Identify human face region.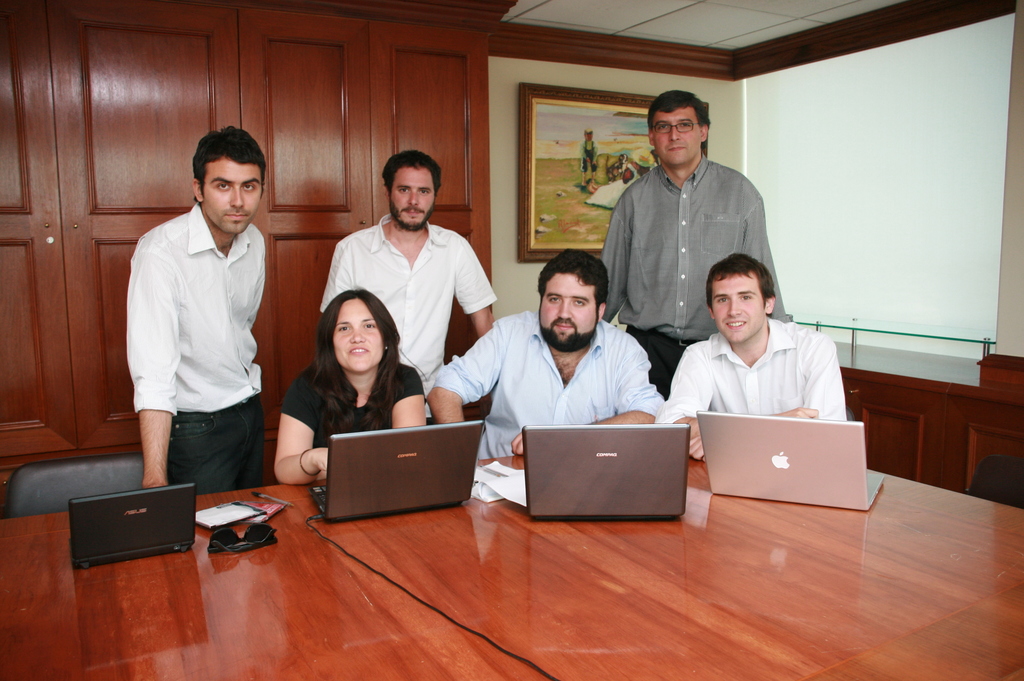
Region: BBox(391, 168, 434, 235).
